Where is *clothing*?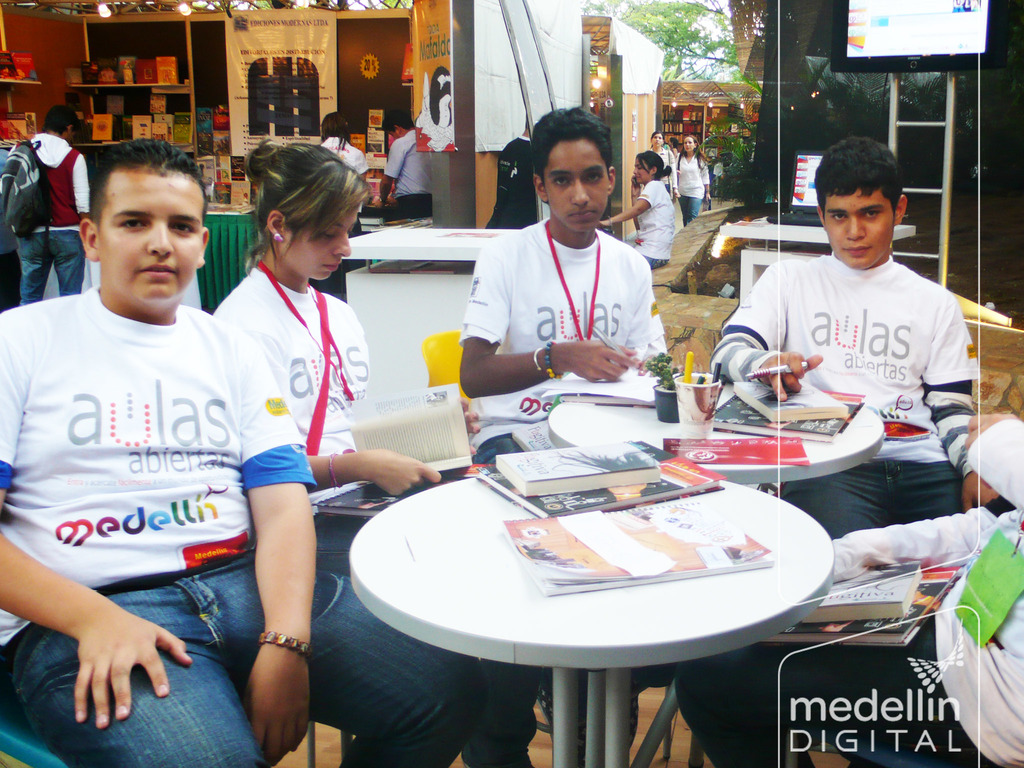
select_region(209, 263, 556, 767).
